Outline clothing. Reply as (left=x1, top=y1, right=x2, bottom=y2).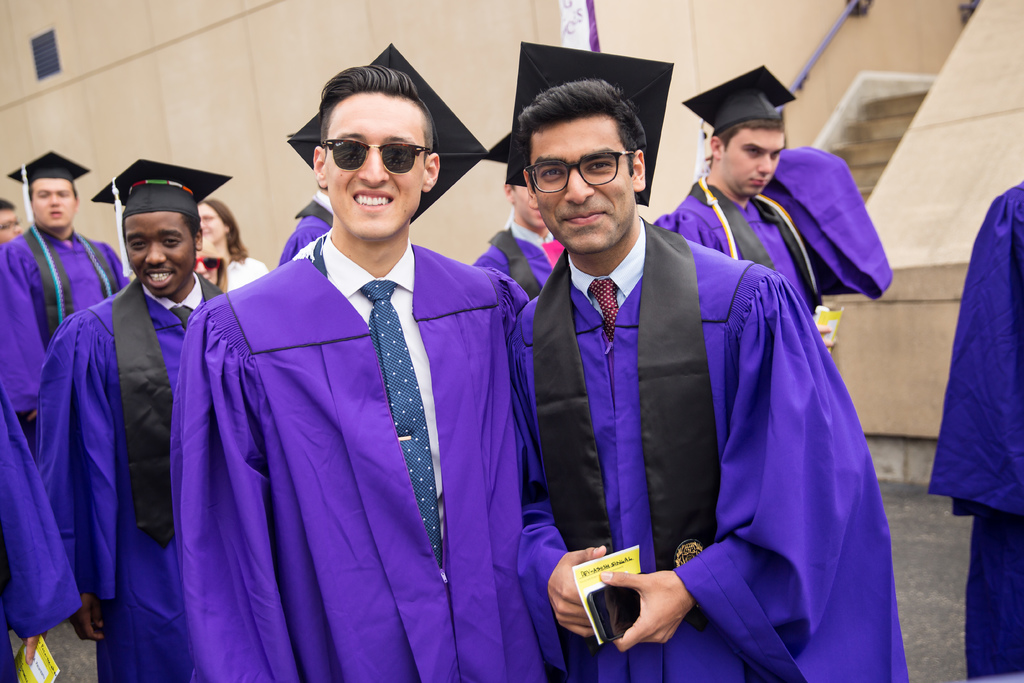
(left=32, top=276, right=247, bottom=682).
